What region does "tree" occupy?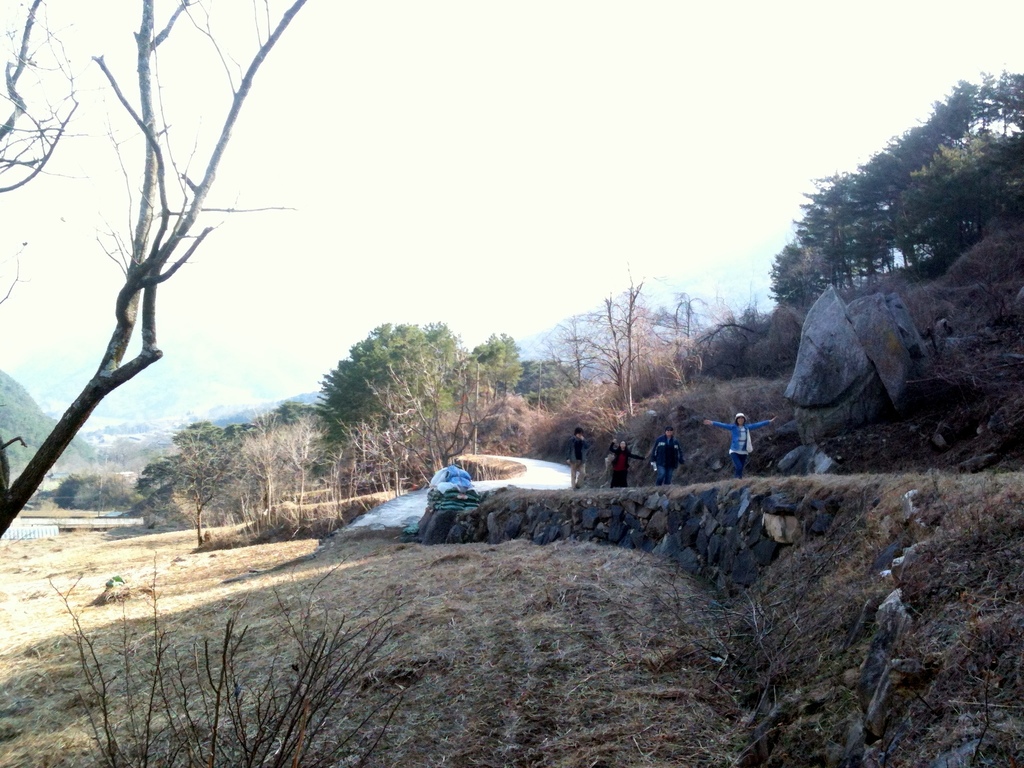
163,408,232,522.
